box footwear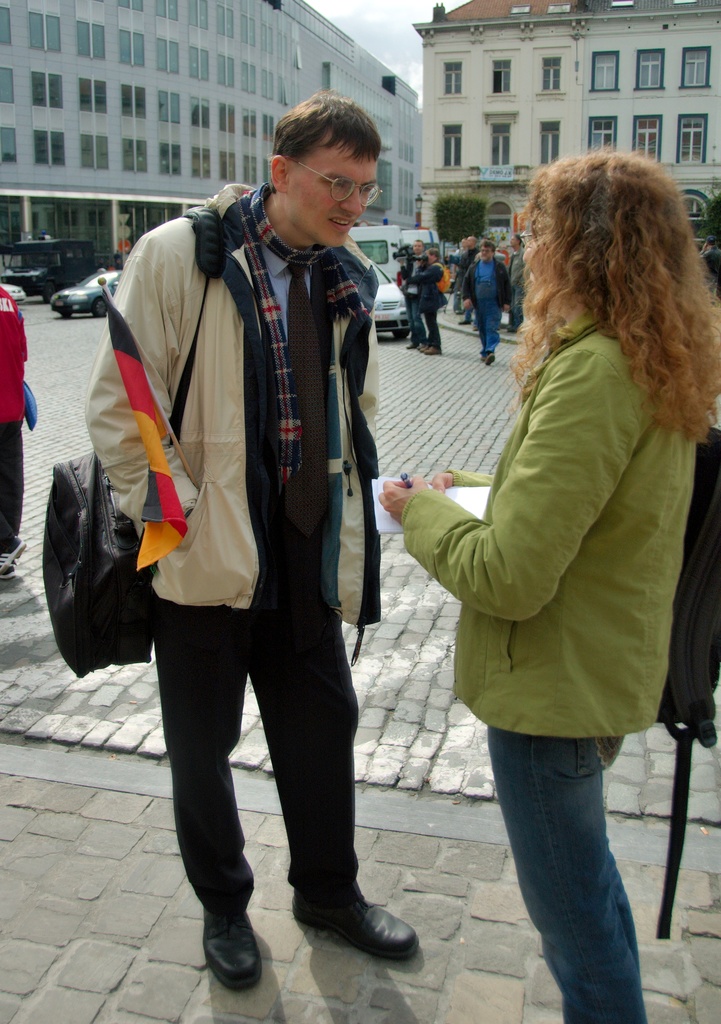
detection(0, 540, 24, 580)
